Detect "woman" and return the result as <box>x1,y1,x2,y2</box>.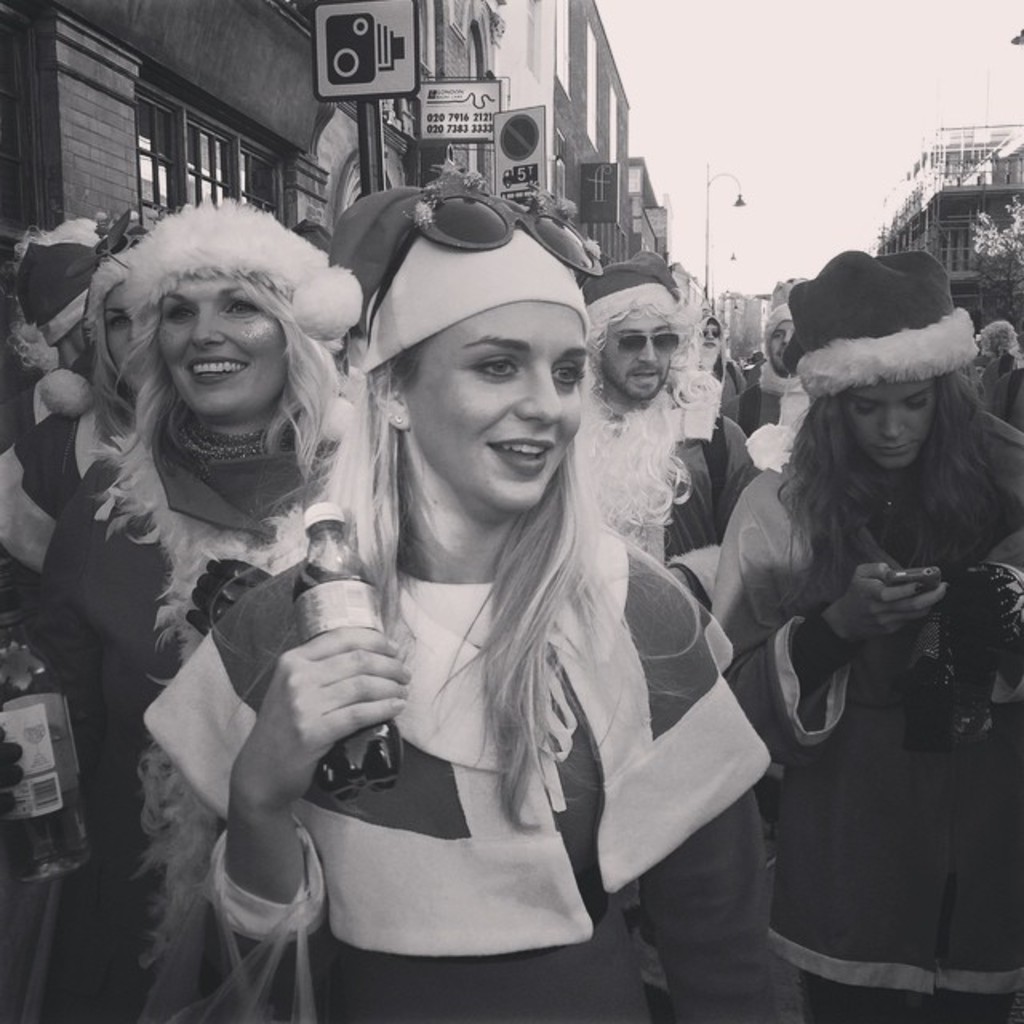
<box>34,192,355,1022</box>.
